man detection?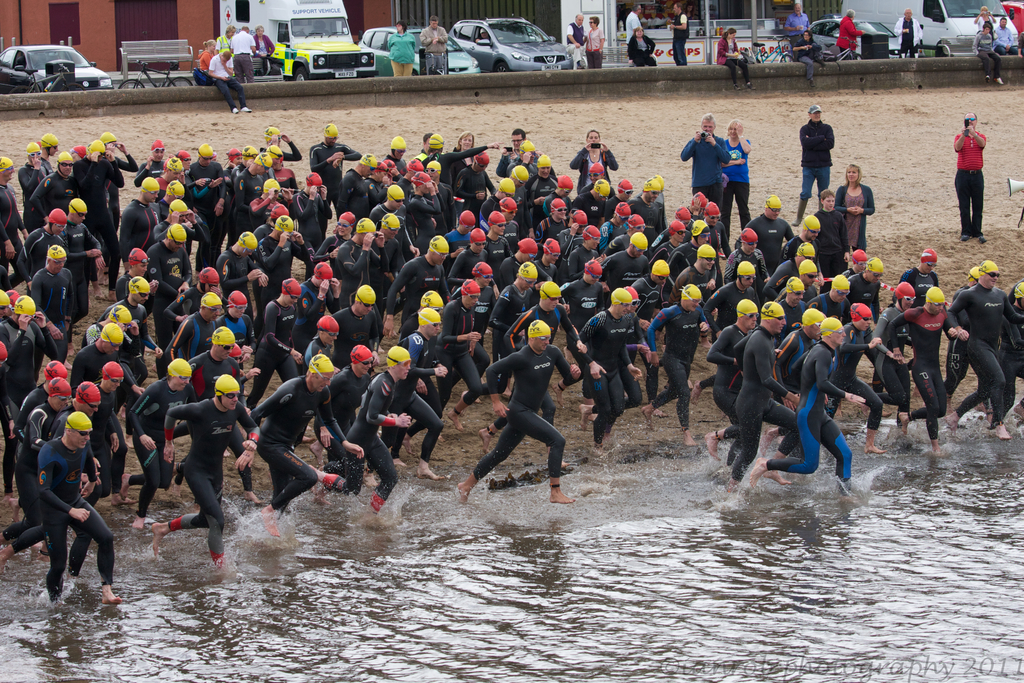
[781, 259, 828, 304]
